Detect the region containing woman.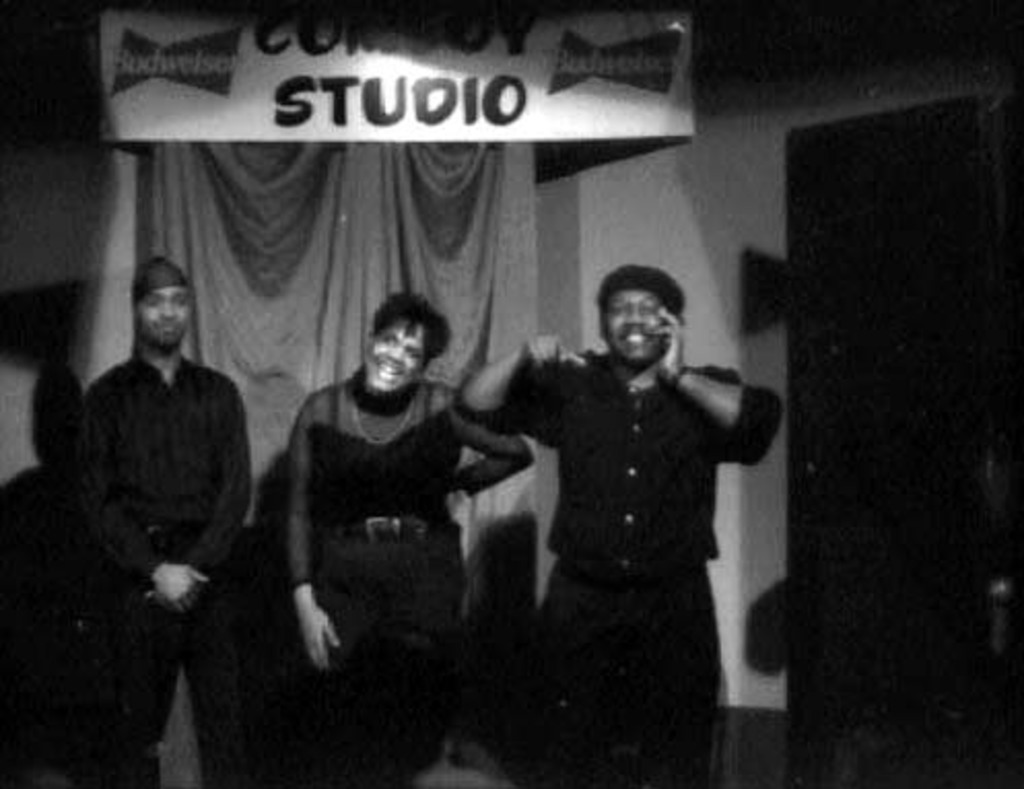
rect(278, 288, 536, 787).
